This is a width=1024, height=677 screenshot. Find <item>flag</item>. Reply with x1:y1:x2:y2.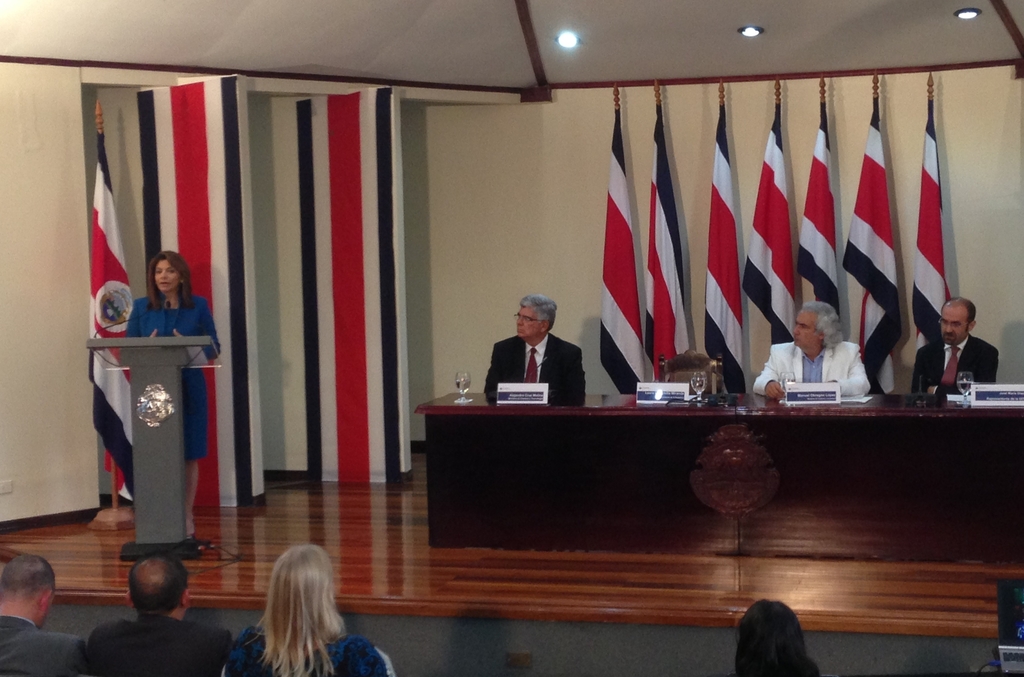
648:100:694:353.
